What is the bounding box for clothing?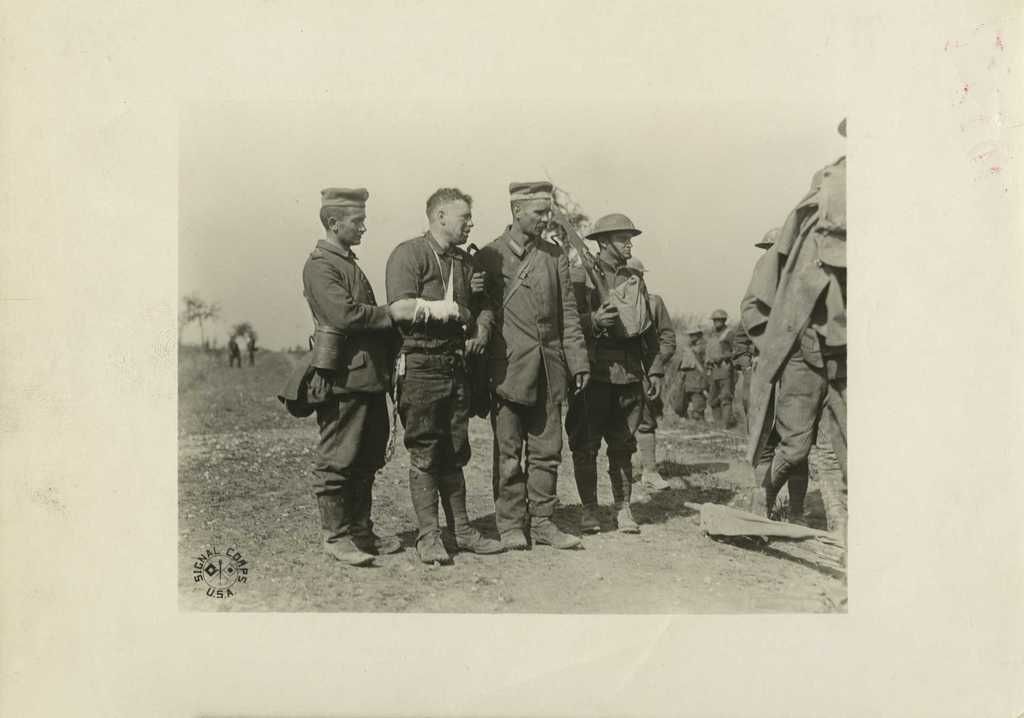
744, 134, 860, 561.
